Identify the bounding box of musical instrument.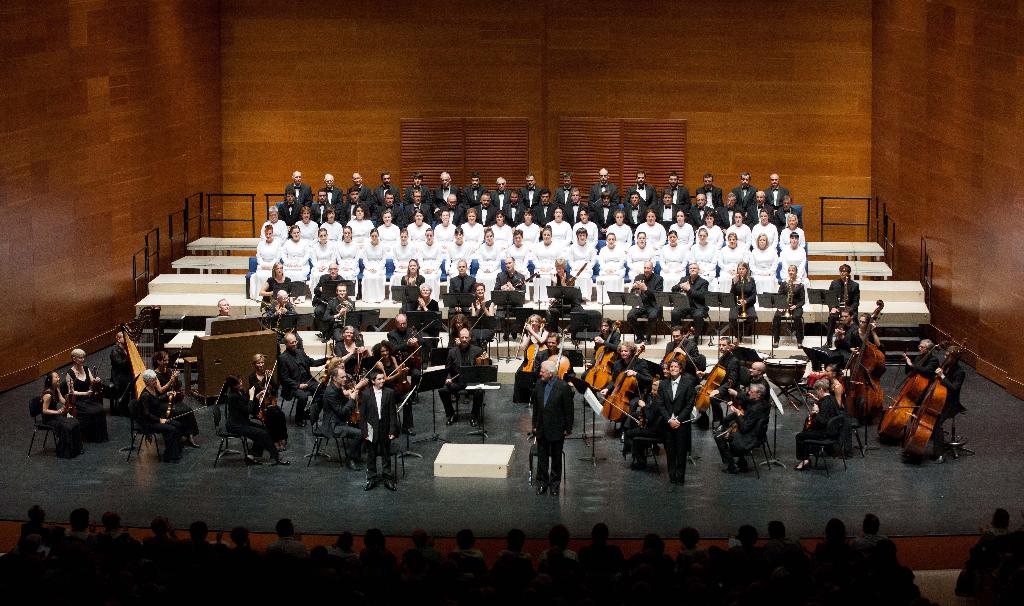
x1=158, y1=389, x2=180, y2=430.
